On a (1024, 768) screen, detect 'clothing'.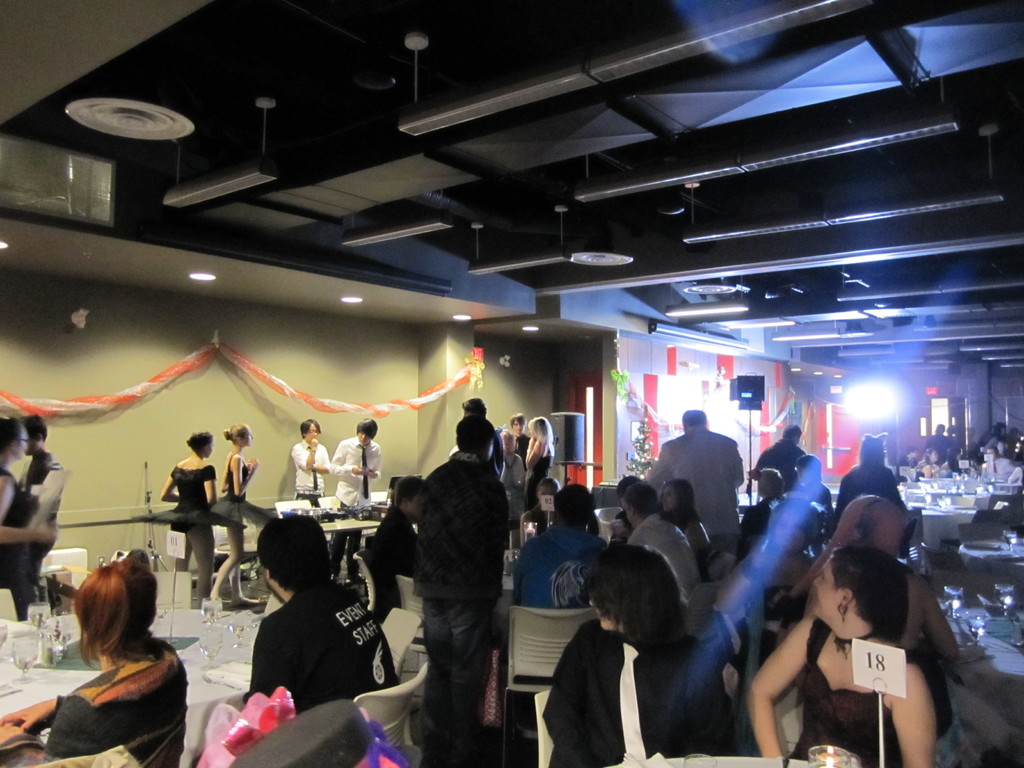
locate(414, 449, 511, 767).
